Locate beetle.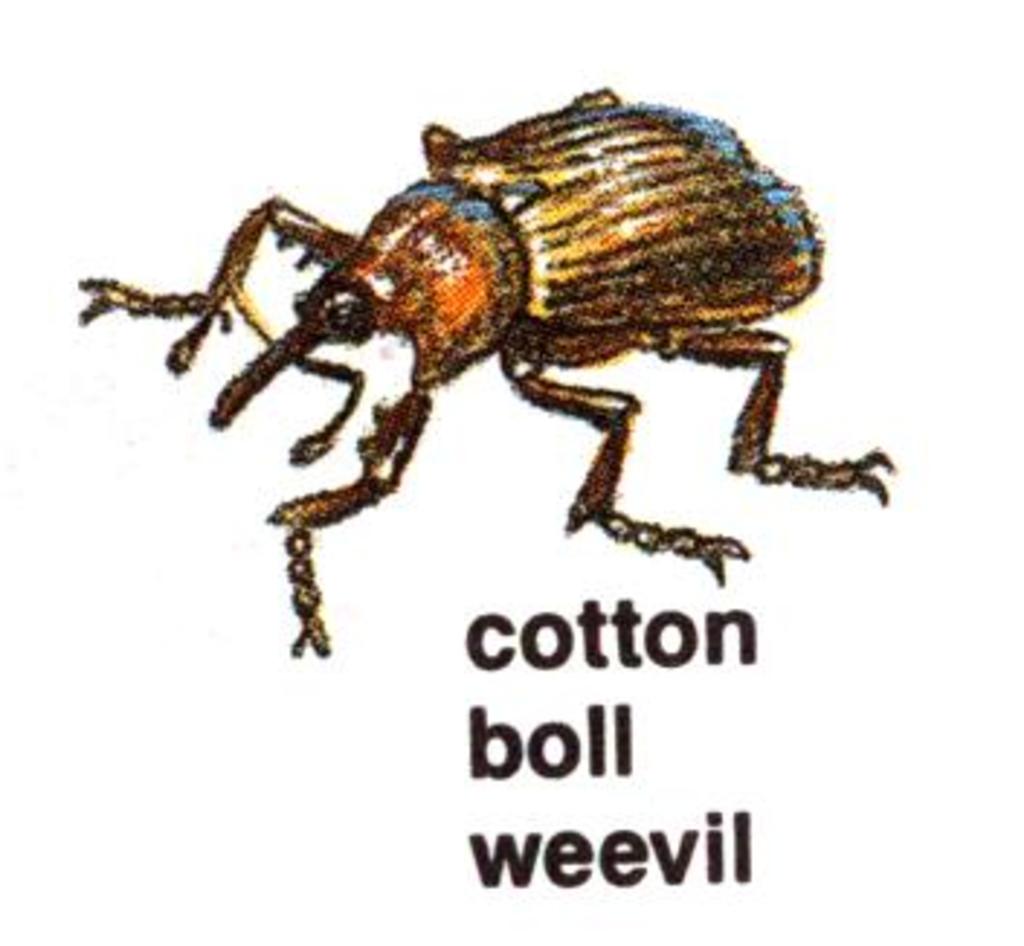
Bounding box: 81/84/896/667.
